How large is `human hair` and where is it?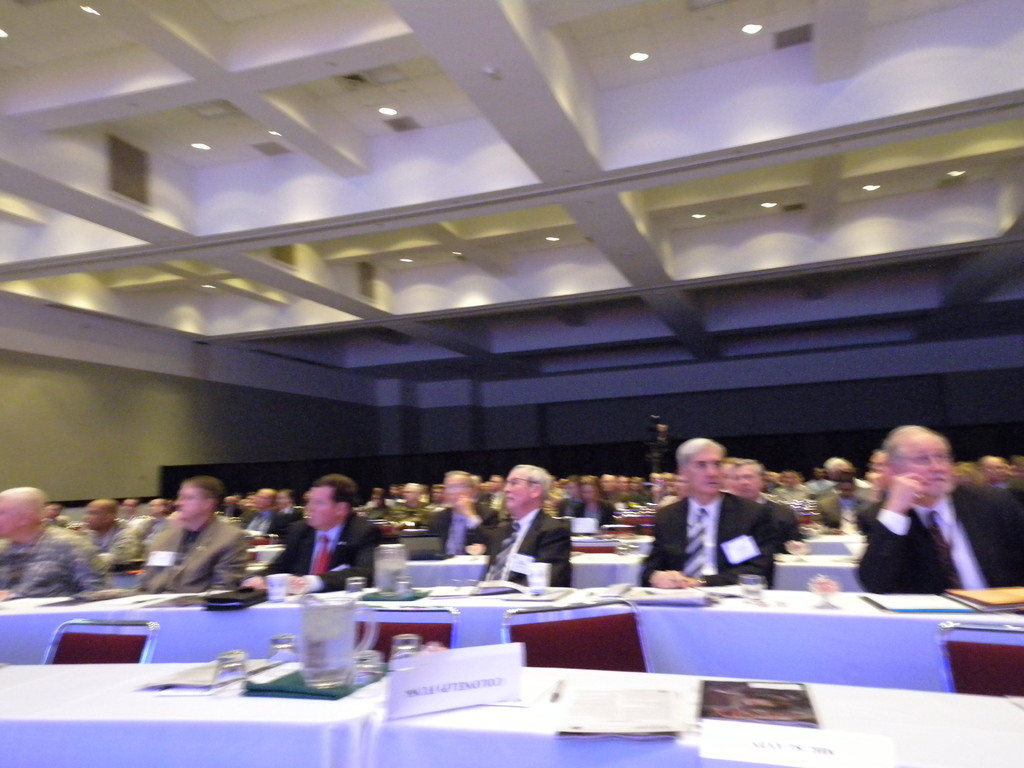
Bounding box: l=882, t=422, r=952, b=463.
